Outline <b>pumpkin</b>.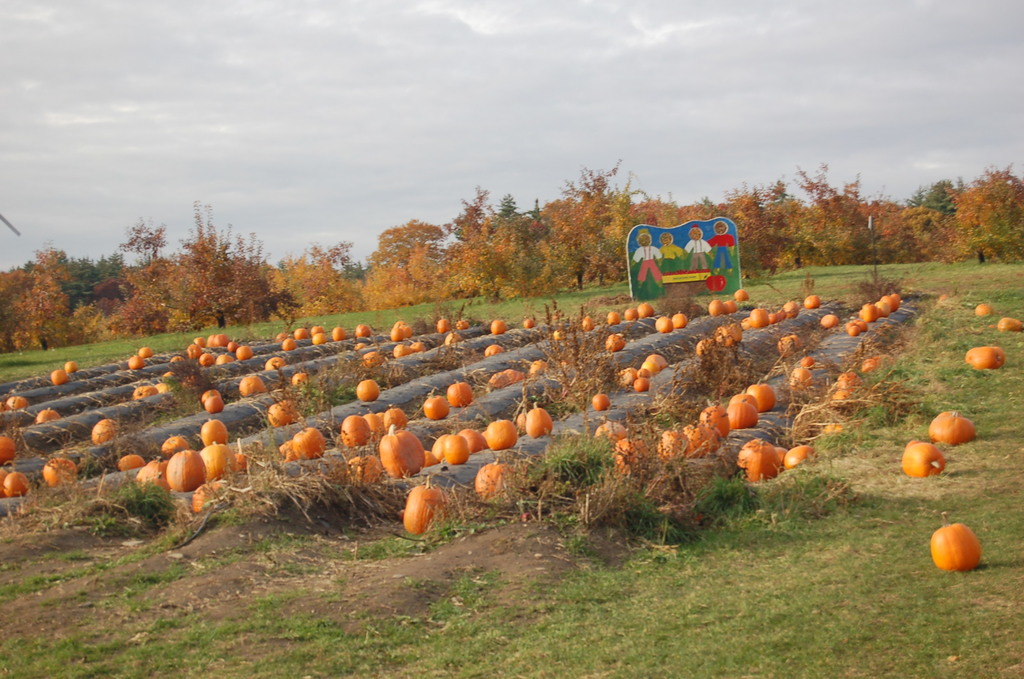
Outline: detection(971, 302, 997, 322).
